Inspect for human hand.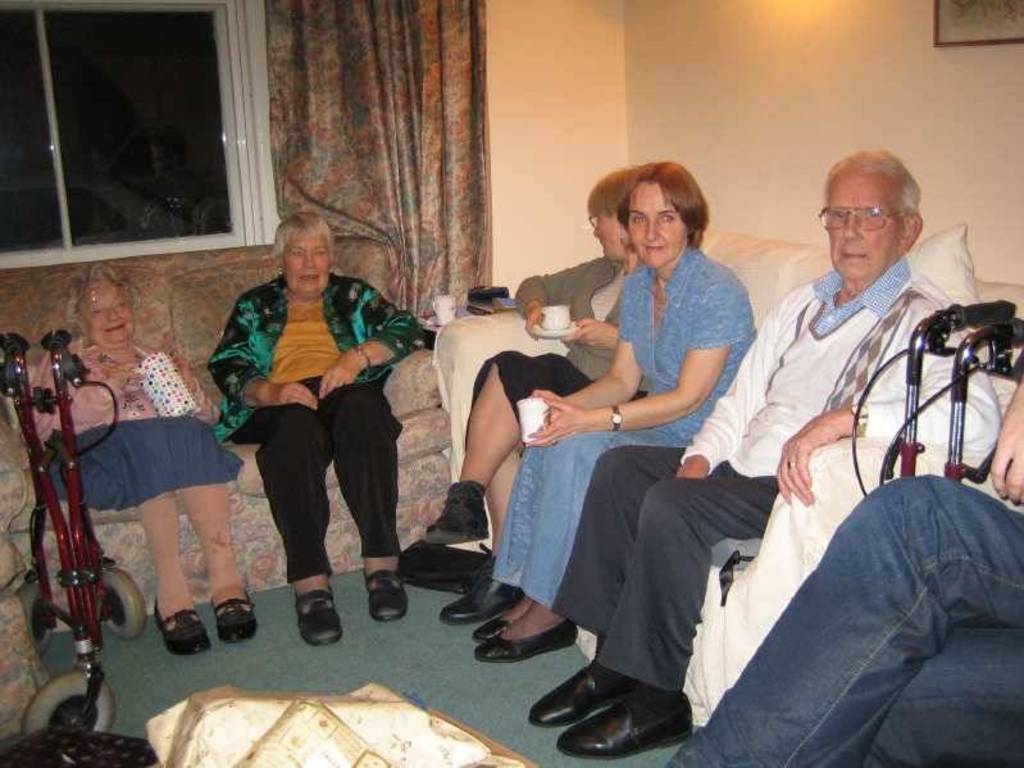
Inspection: 774 423 855 514.
